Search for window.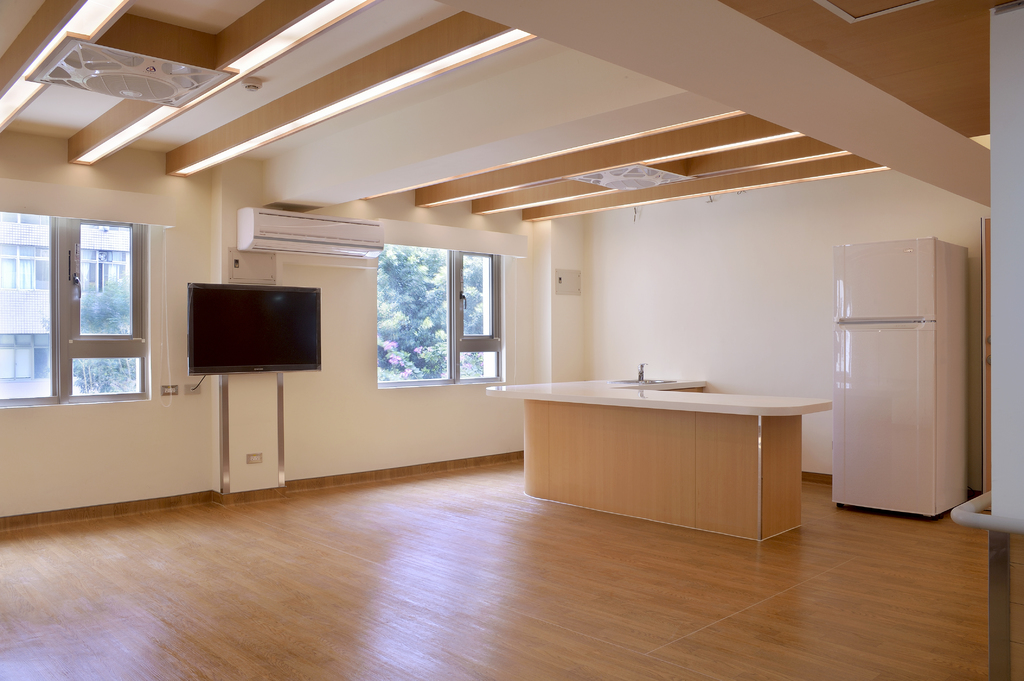
Found at <bbox>0, 240, 50, 291</bbox>.
